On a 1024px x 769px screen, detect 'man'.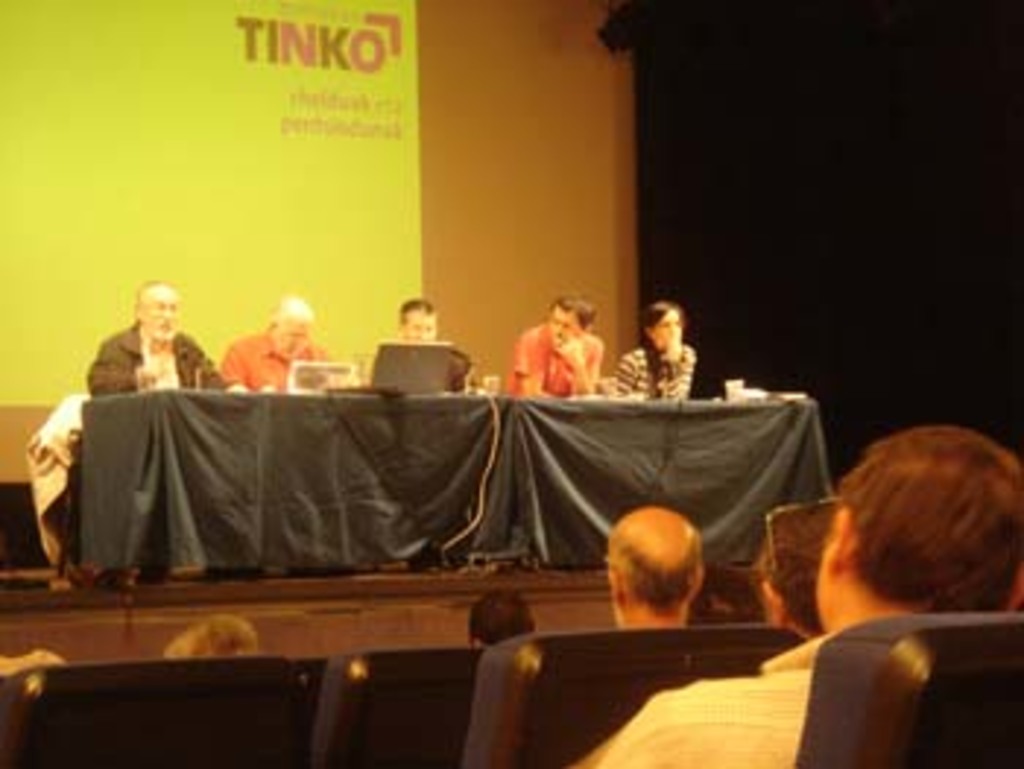
BBox(509, 295, 623, 392).
